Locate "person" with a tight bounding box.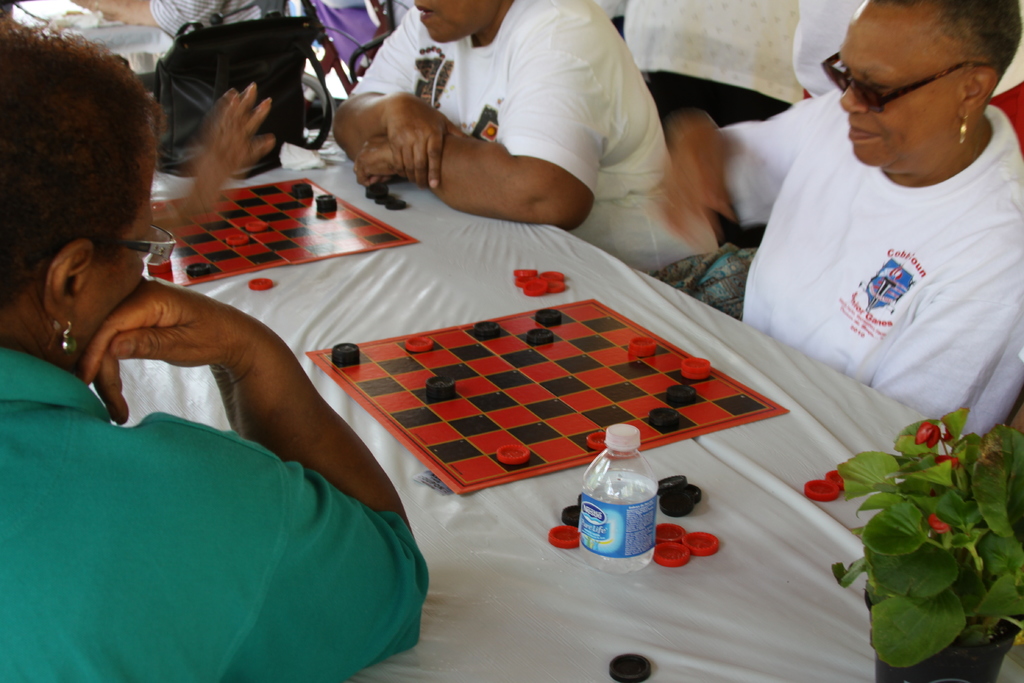
Rect(333, 0, 722, 279).
